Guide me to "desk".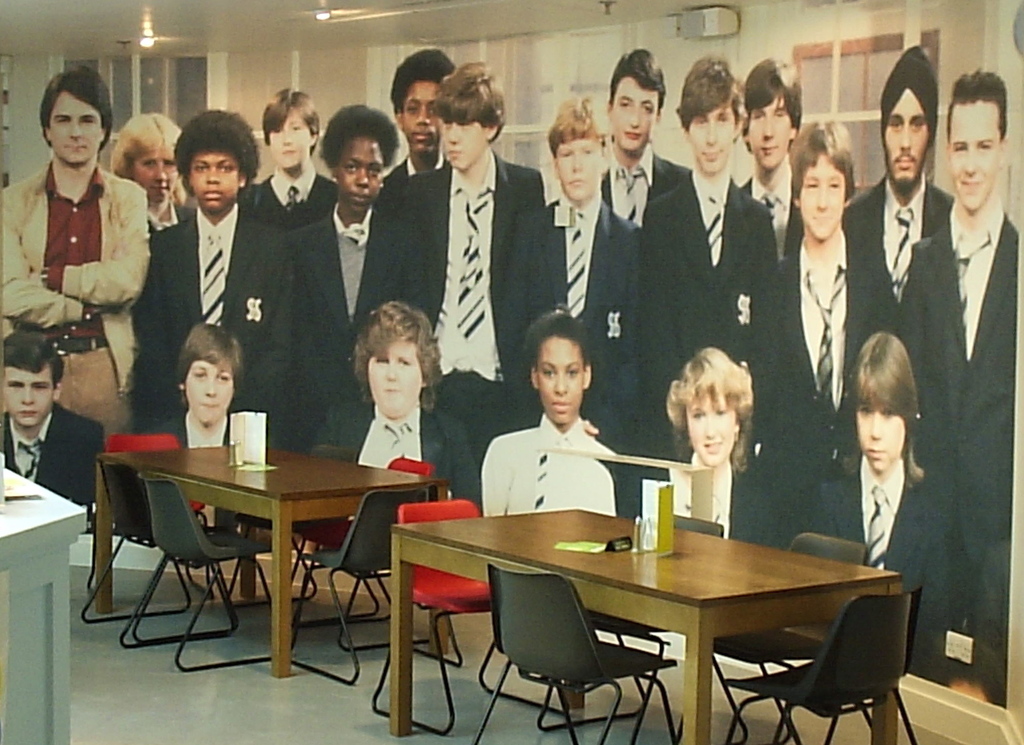
Guidance: {"left": 89, "top": 438, "right": 452, "bottom": 681}.
